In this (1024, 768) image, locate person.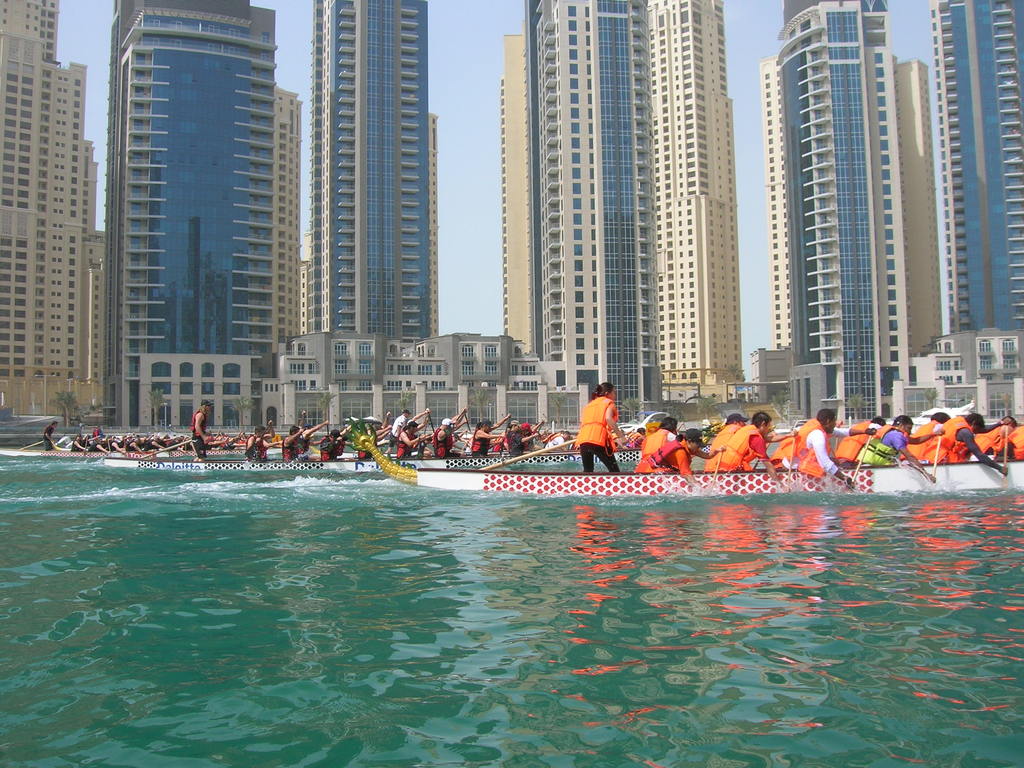
Bounding box: rect(707, 415, 771, 483).
